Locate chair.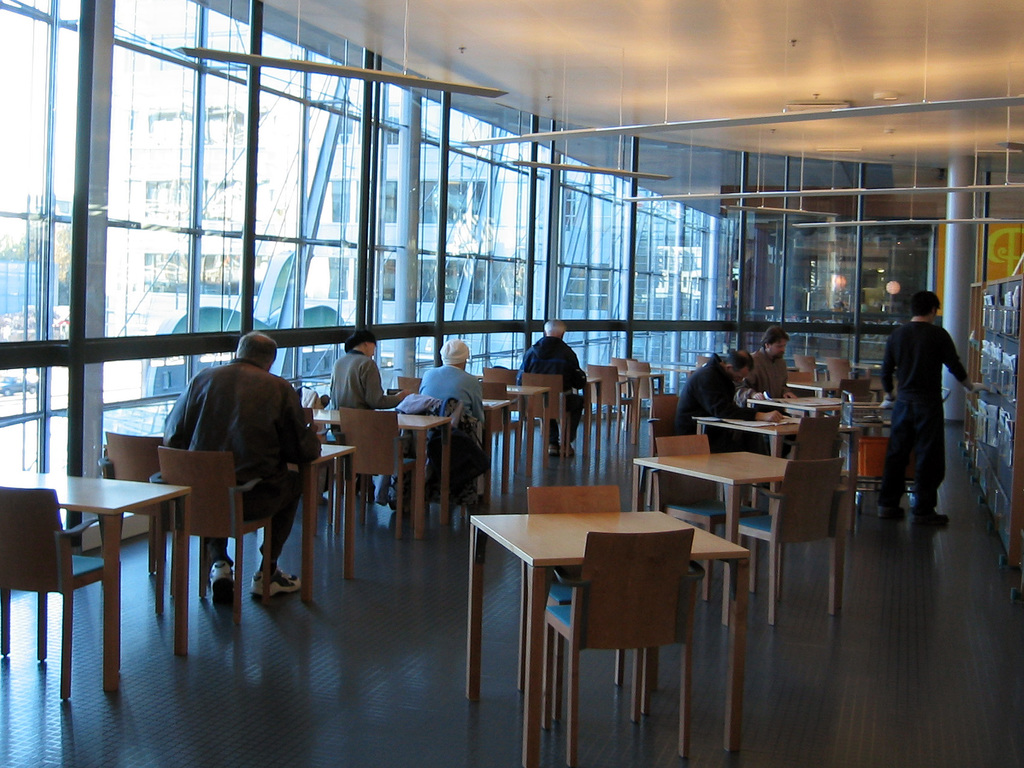
Bounding box: [x1=786, y1=365, x2=820, y2=381].
